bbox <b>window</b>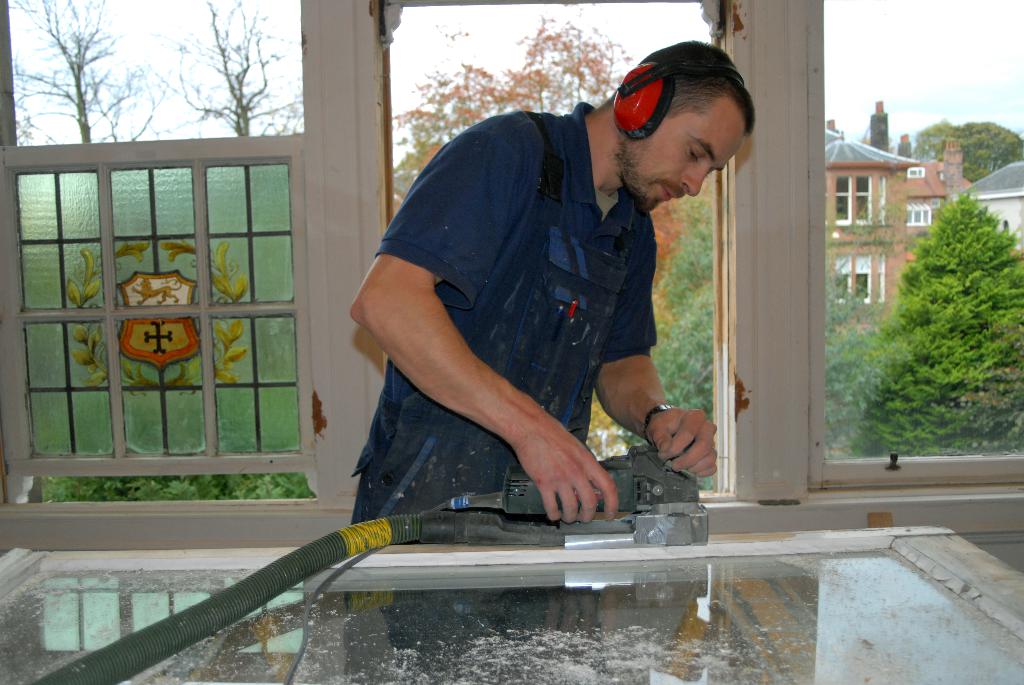
825, 253, 871, 306
